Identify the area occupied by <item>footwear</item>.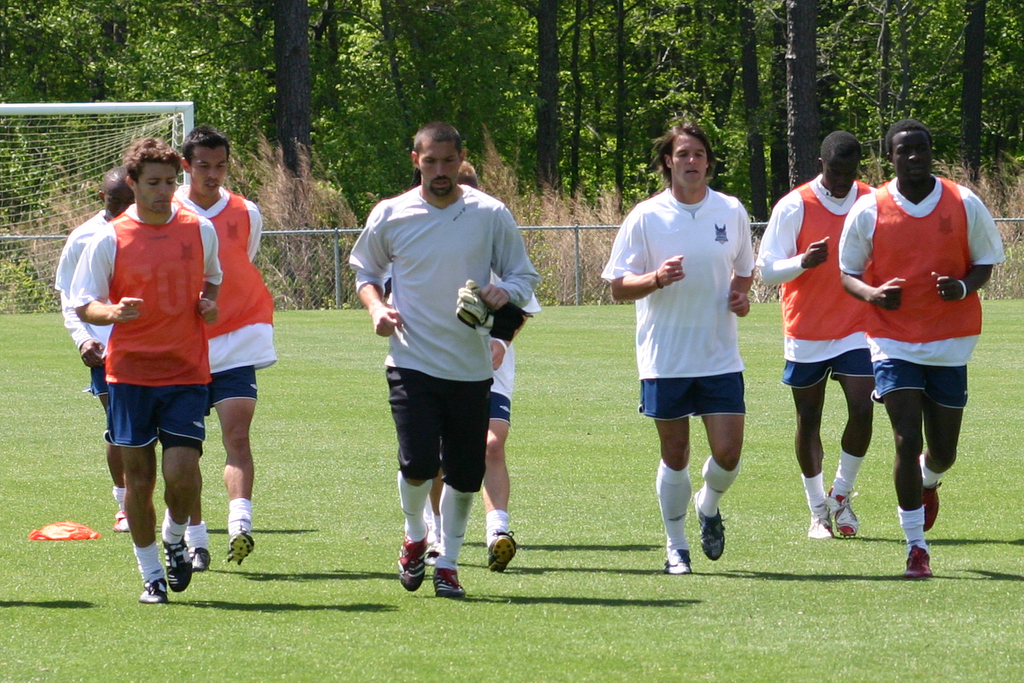
Area: bbox(114, 506, 129, 539).
